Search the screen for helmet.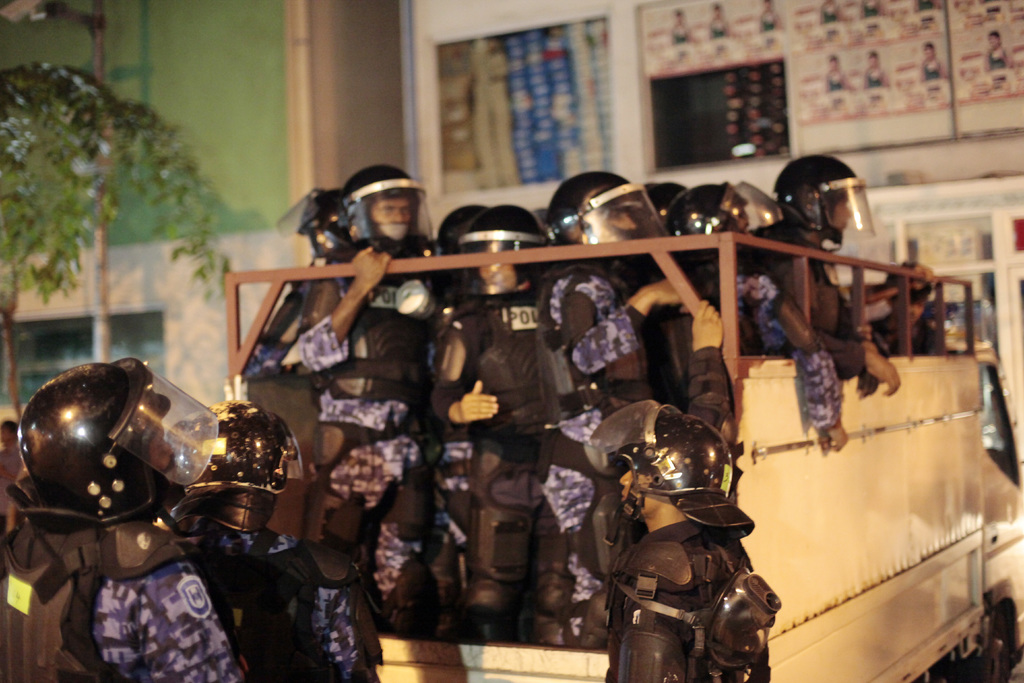
Found at box(675, 176, 782, 254).
